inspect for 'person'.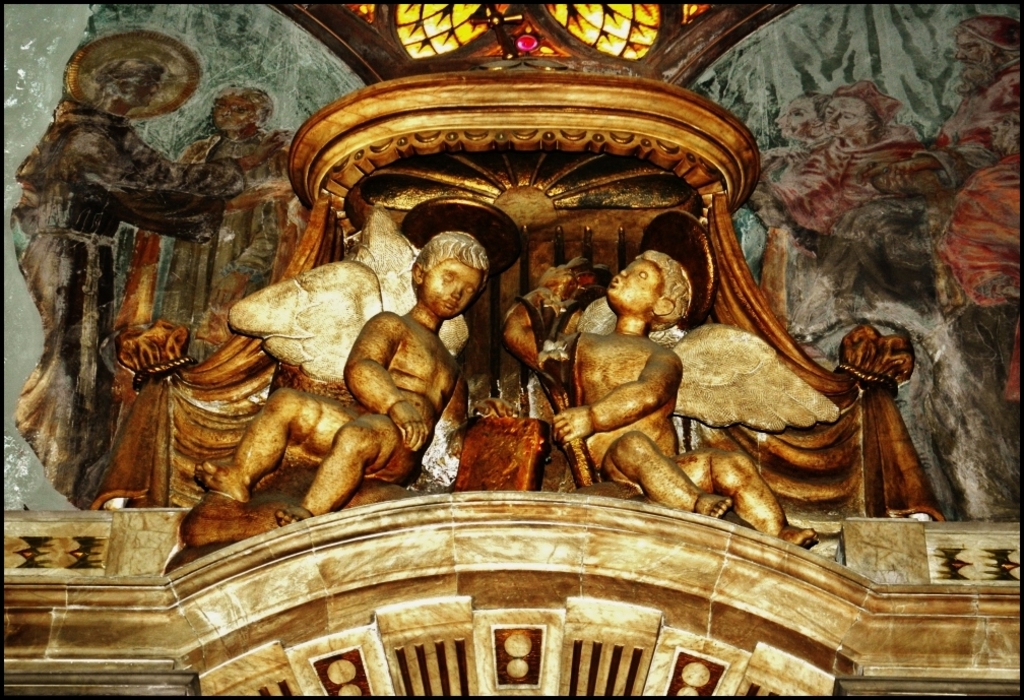
Inspection: 12:31:287:511.
